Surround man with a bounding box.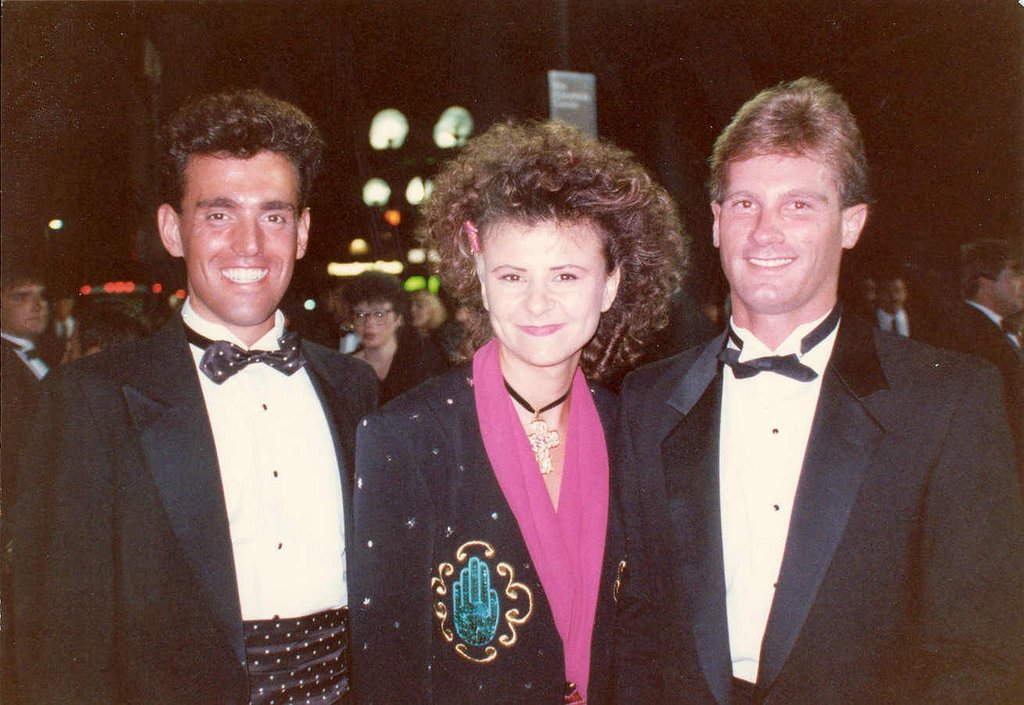
[left=618, top=74, right=1023, bottom=704].
